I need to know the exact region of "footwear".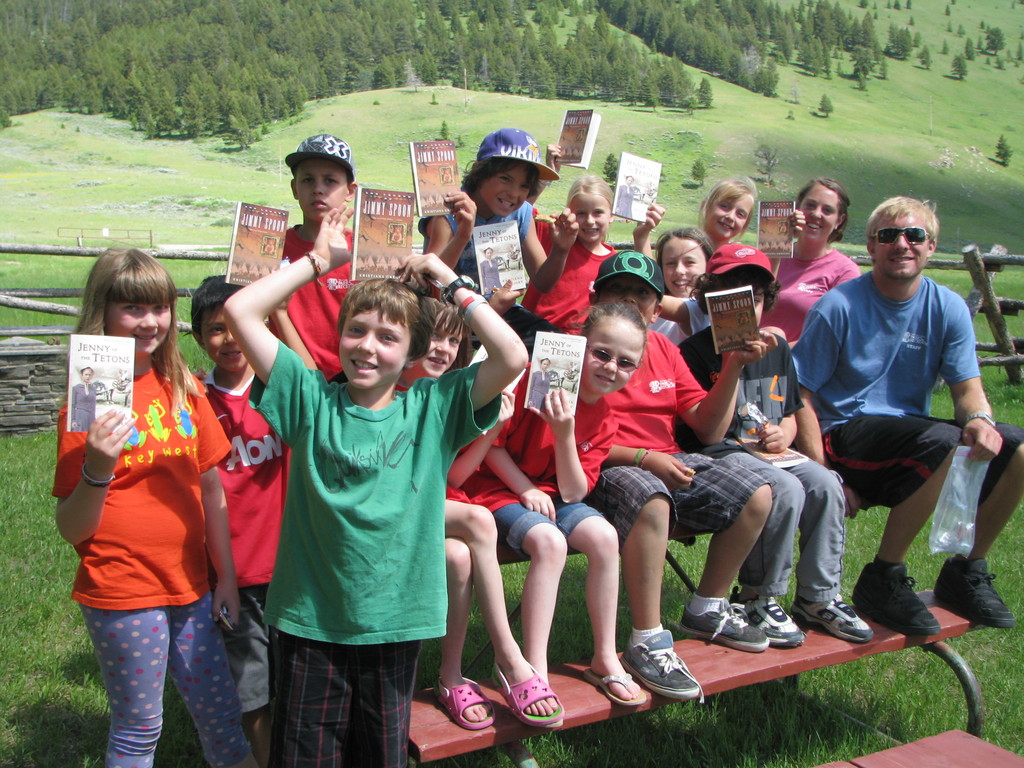
Region: (left=789, top=596, right=872, bottom=644).
